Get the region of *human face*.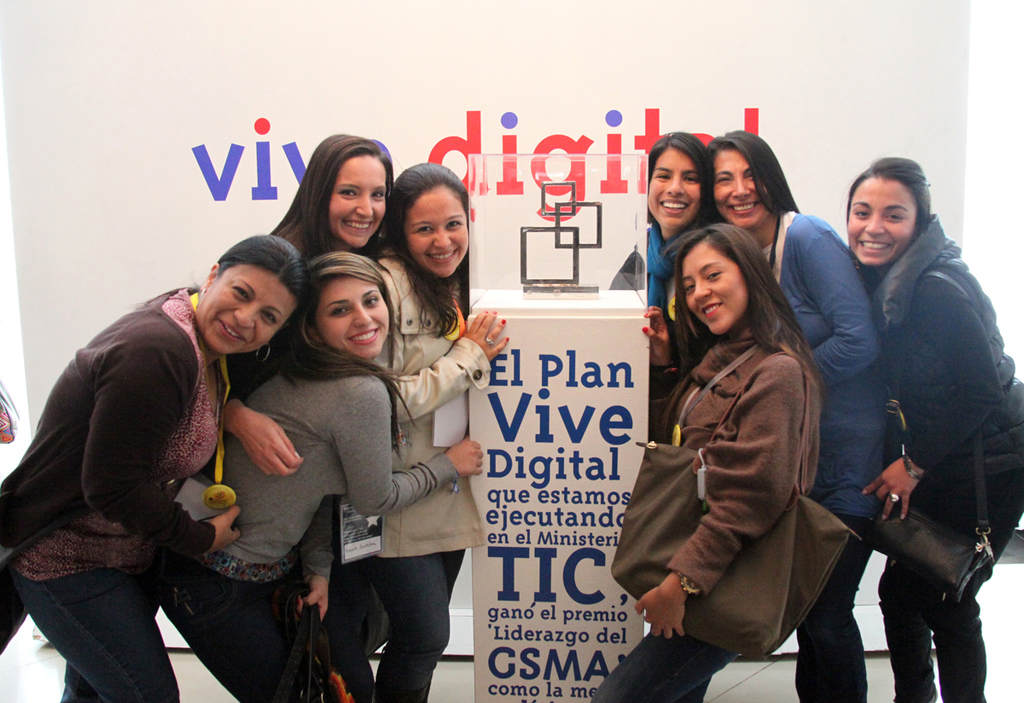
682:238:742:339.
